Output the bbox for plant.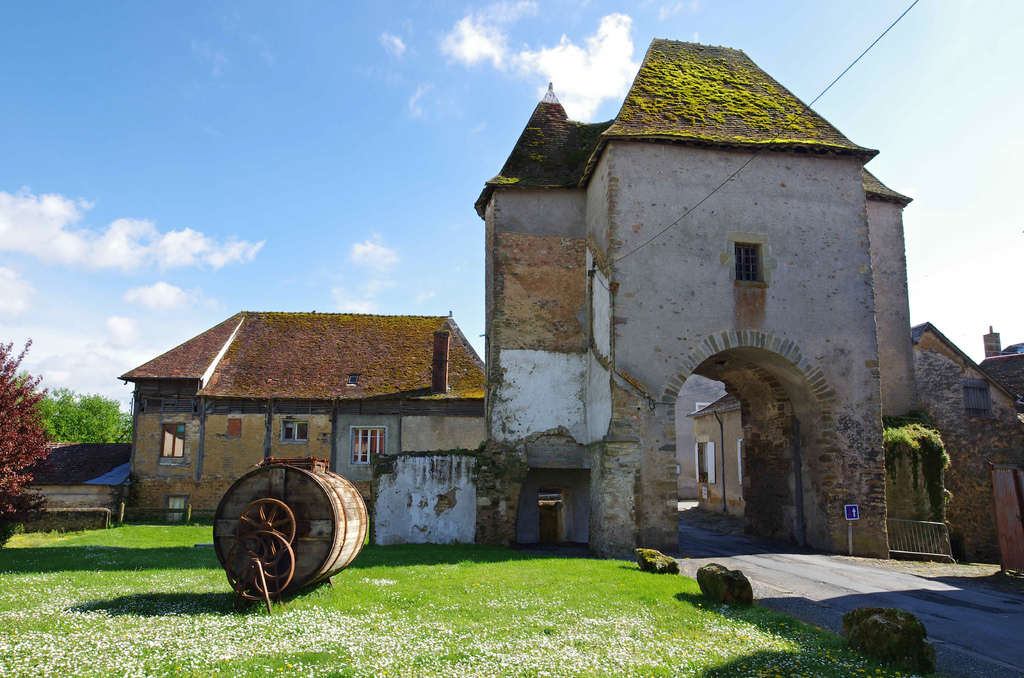
bbox=[474, 439, 487, 452].
